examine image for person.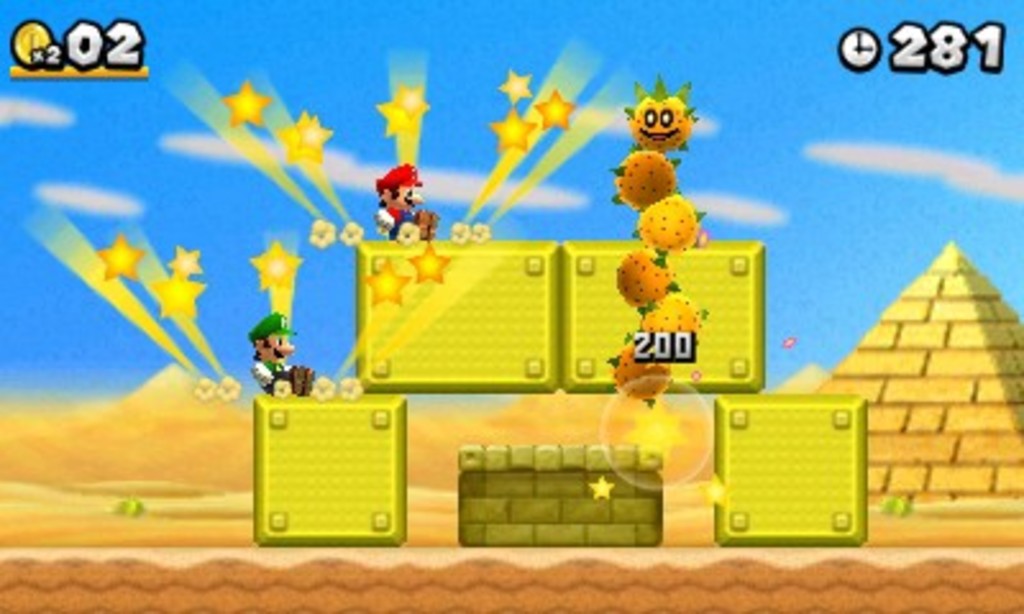
Examination result: bbox=(376, 166, 435, 230).
